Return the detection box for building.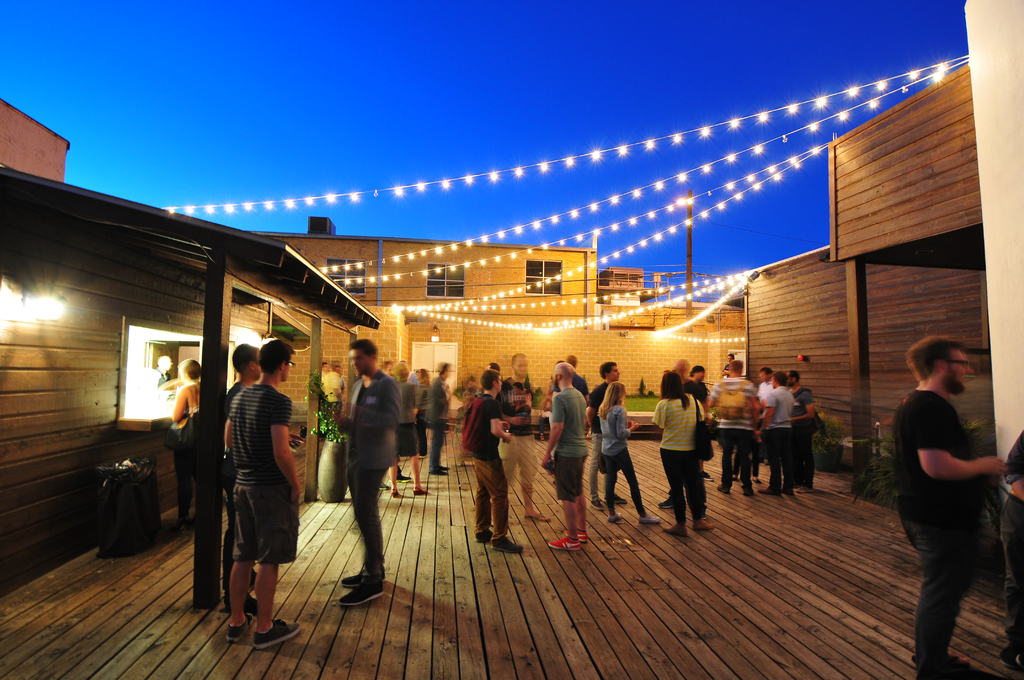
pyautogui.locateOnScreen(250, 218, 749, 426).
